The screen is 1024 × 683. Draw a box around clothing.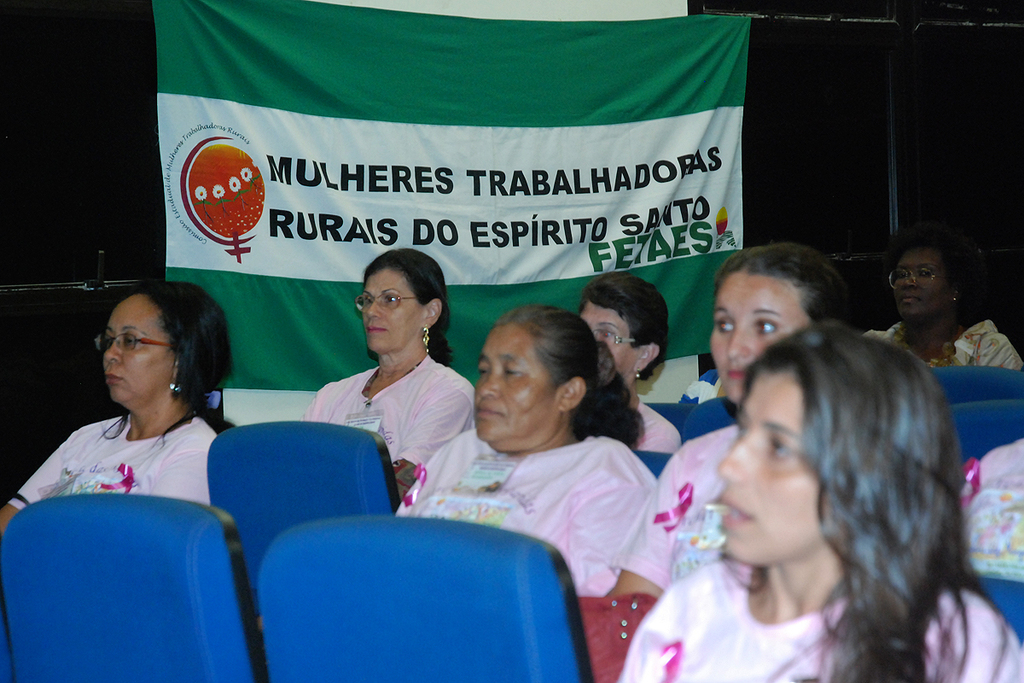
left=609, top=558, right=1023, bottom=682.
